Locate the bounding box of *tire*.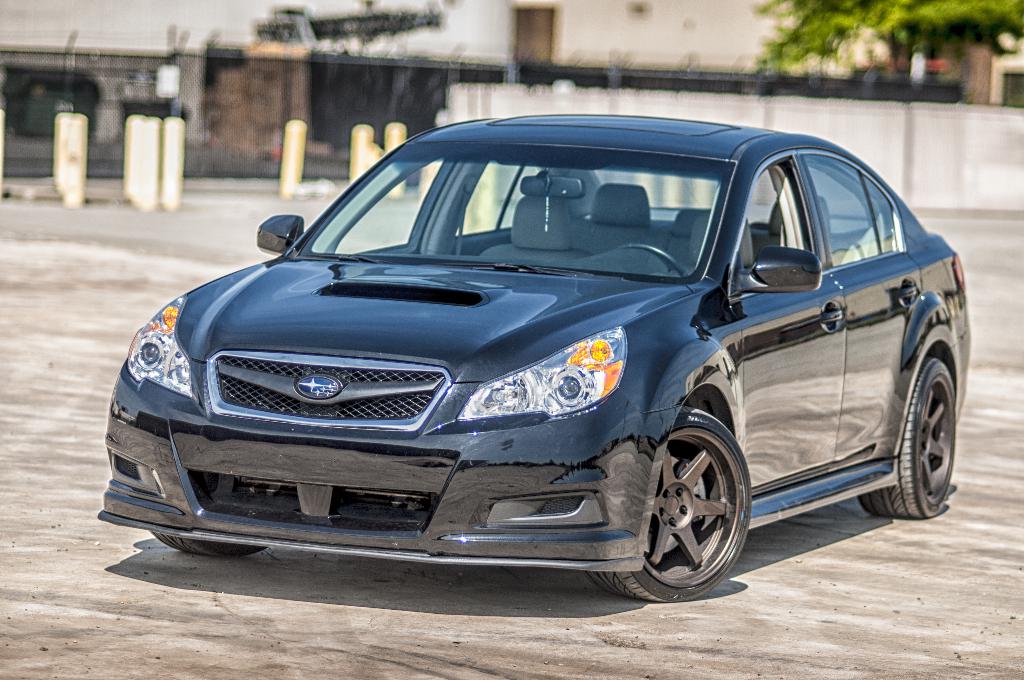
Bounding box: pyautogui.locateOnScreen(859, 357, 957, 519).
